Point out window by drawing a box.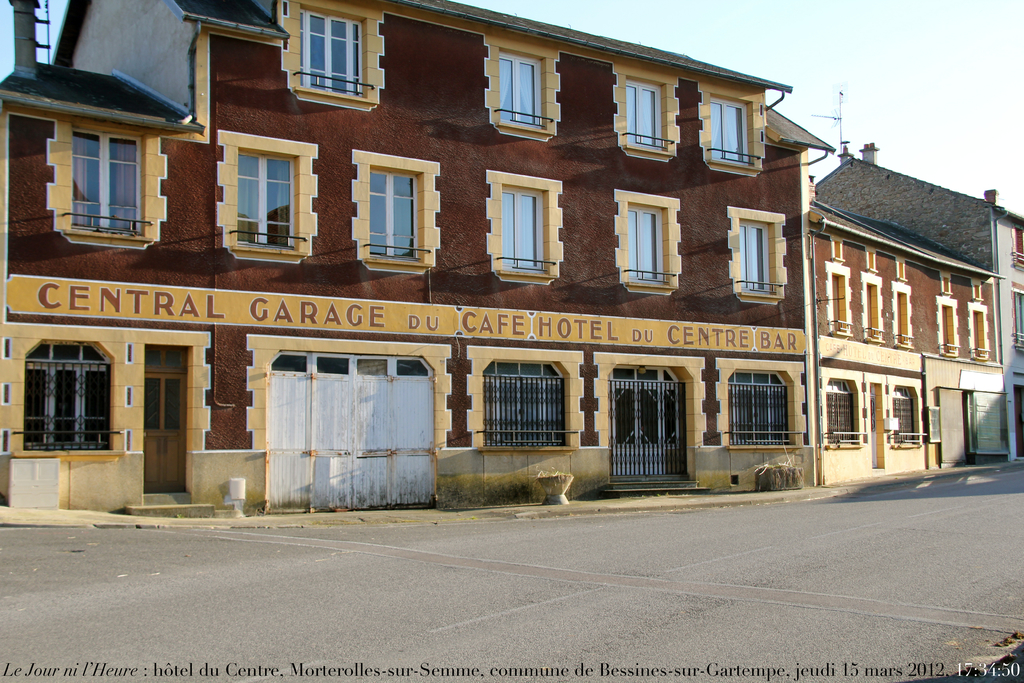
[293,8,358,97].
